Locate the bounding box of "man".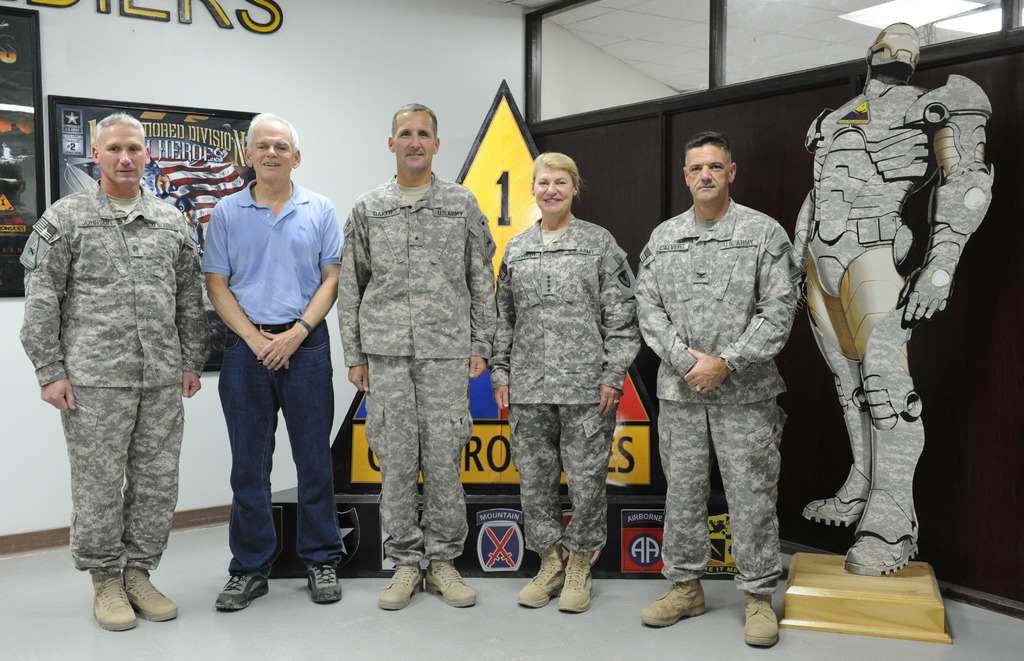
Bounding box: crop(15, 99, 215, 630).
